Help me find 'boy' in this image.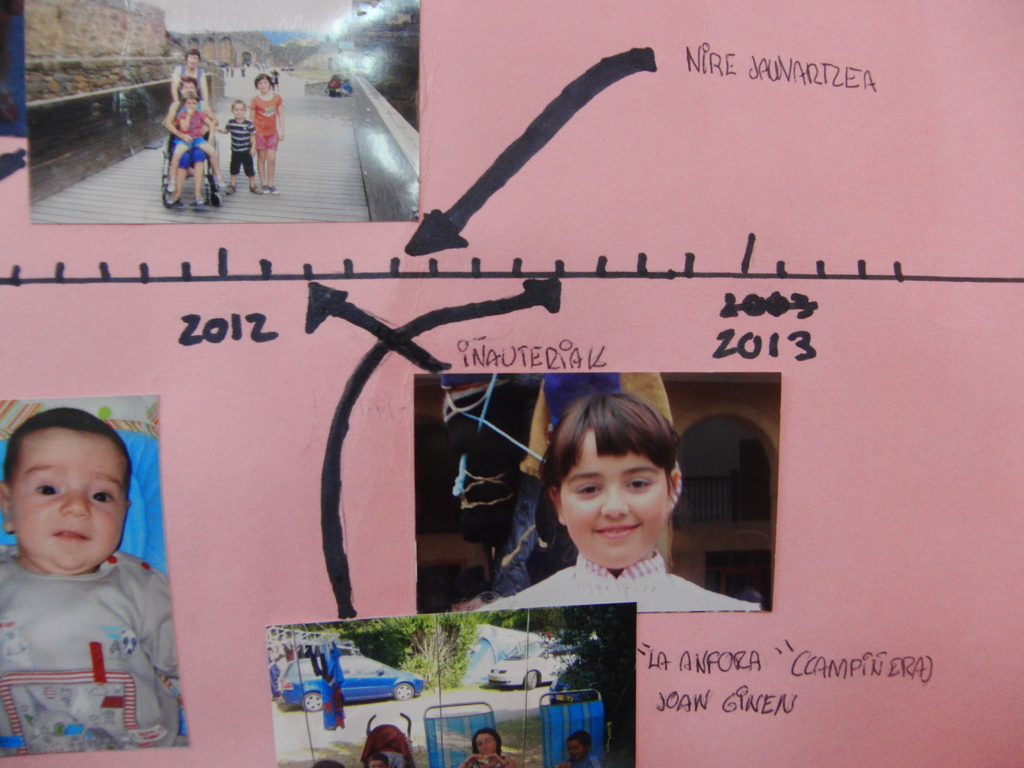
Found it: bbox=[214, 99, 263, 196].
